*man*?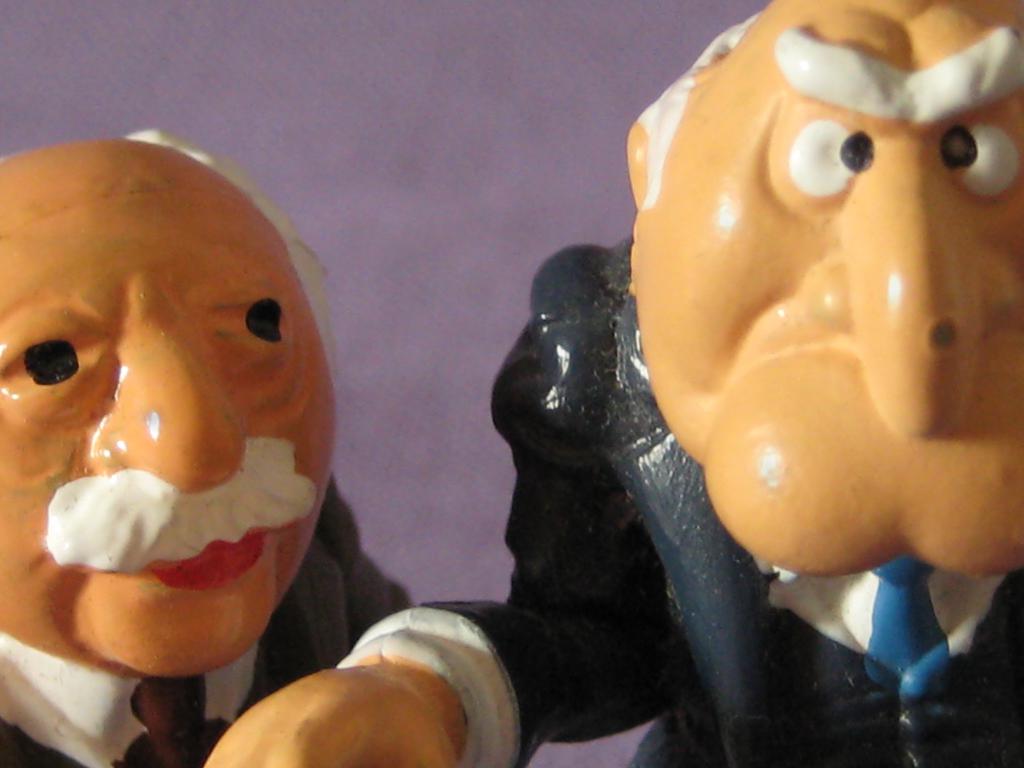
BBox(198, 0, 1023, 767)
